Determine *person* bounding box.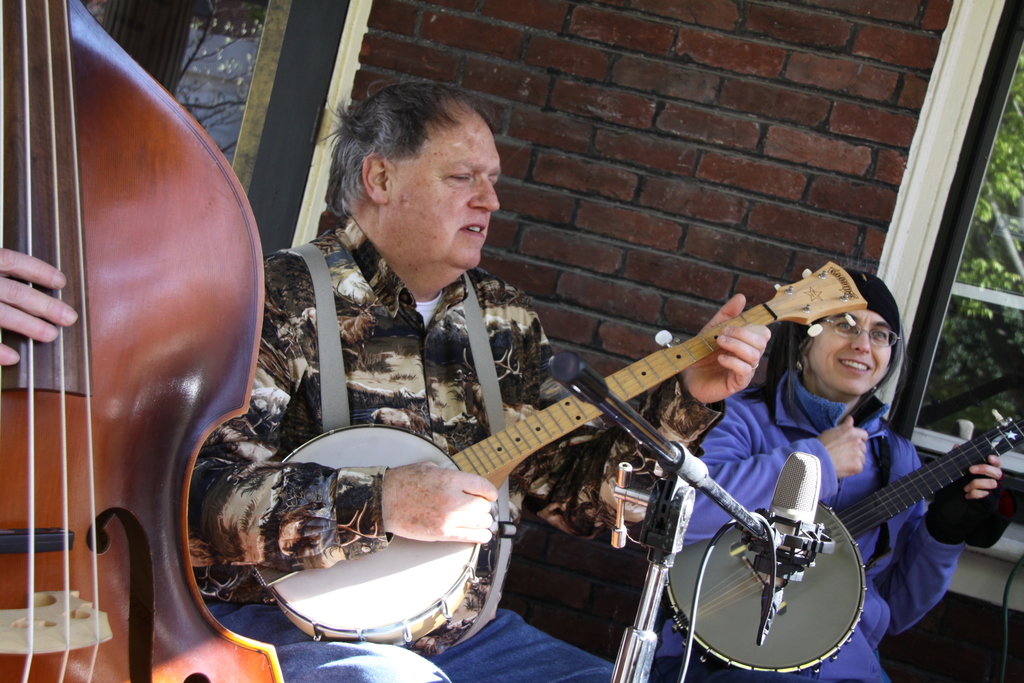
Determined: [x1=648, y1=261, x2=1021, y2=682].
